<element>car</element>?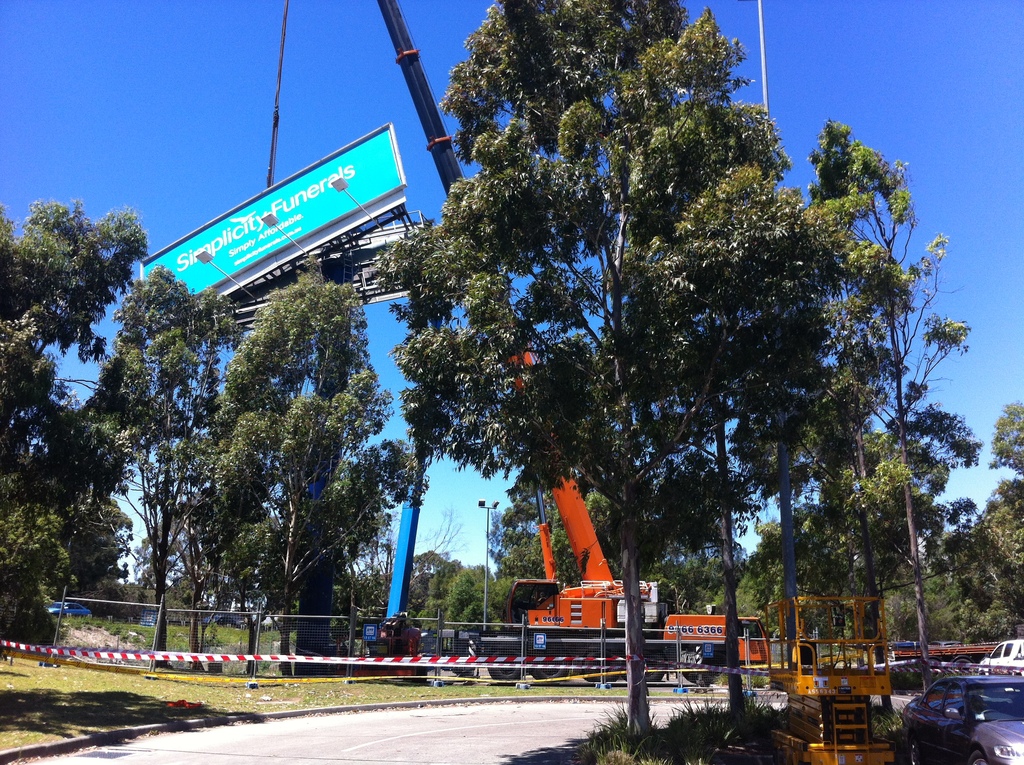
(x1=913, y1=672, x2=1021, y2=760)
